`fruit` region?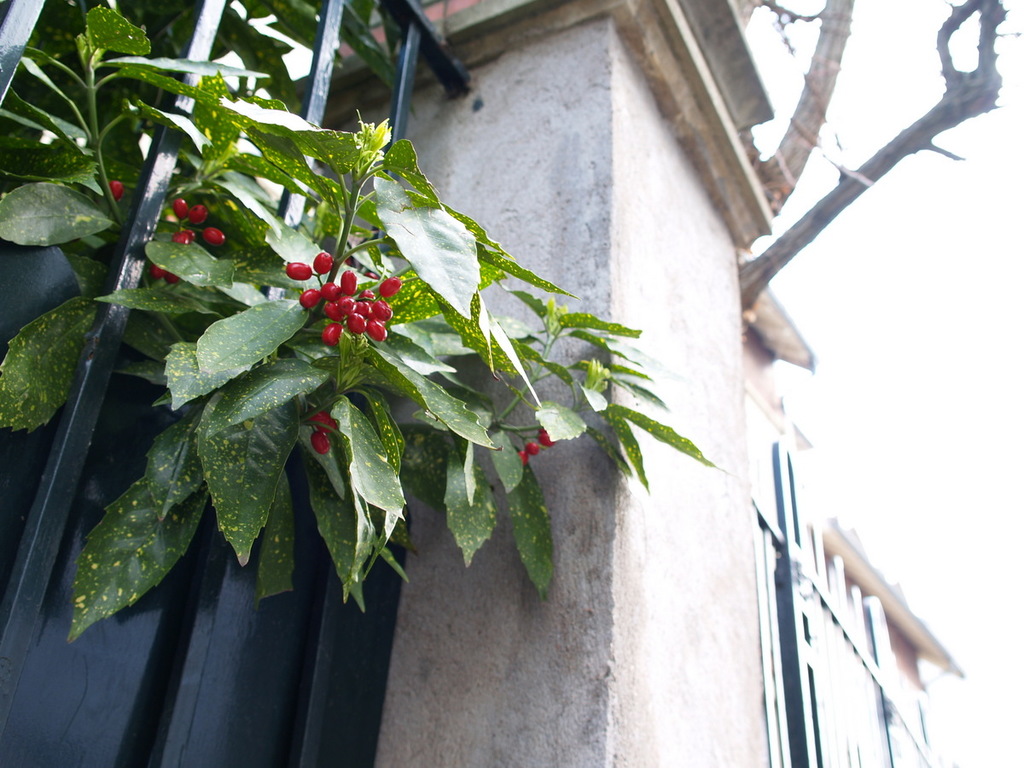
box(534, 422, 554, 447)
